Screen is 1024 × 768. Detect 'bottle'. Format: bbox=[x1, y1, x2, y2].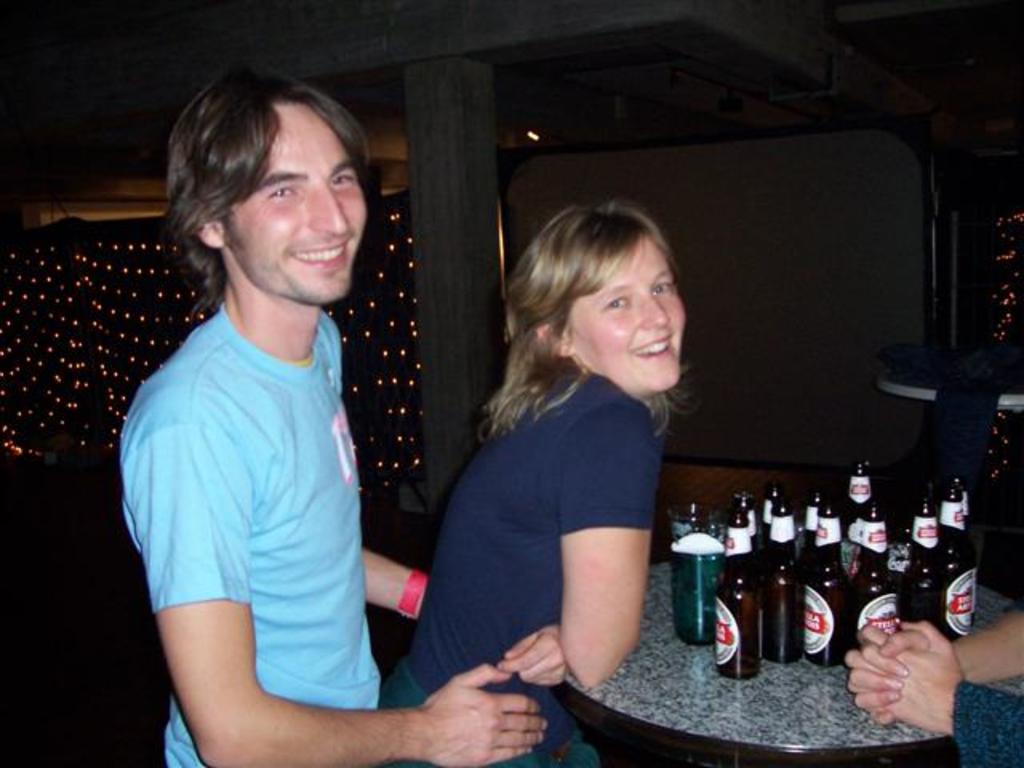
bbox=[923, 469, 979, 640].
